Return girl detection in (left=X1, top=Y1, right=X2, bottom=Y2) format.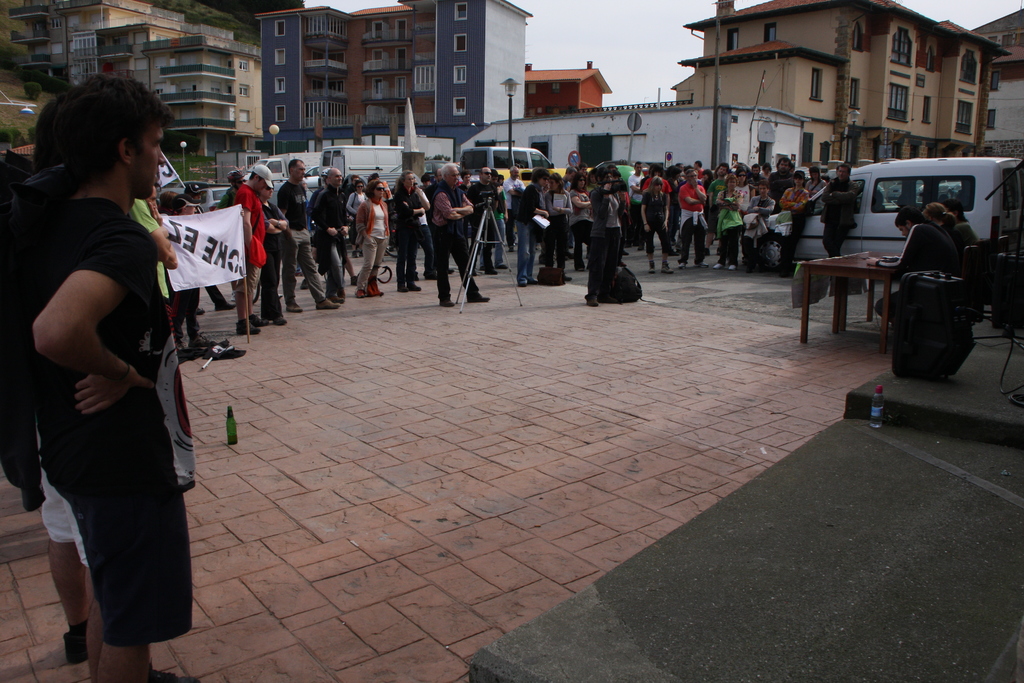
(left=346, top=177, right=389, bottom=304).
